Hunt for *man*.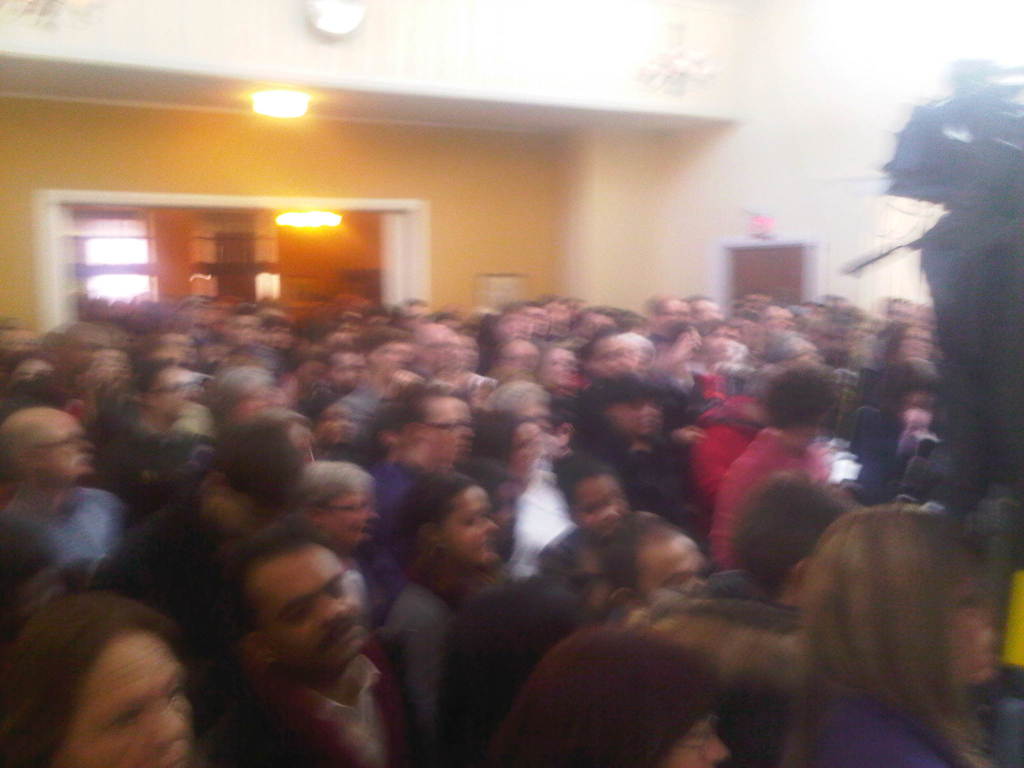
Hunted down at locate(657, 471, 863, 640).
